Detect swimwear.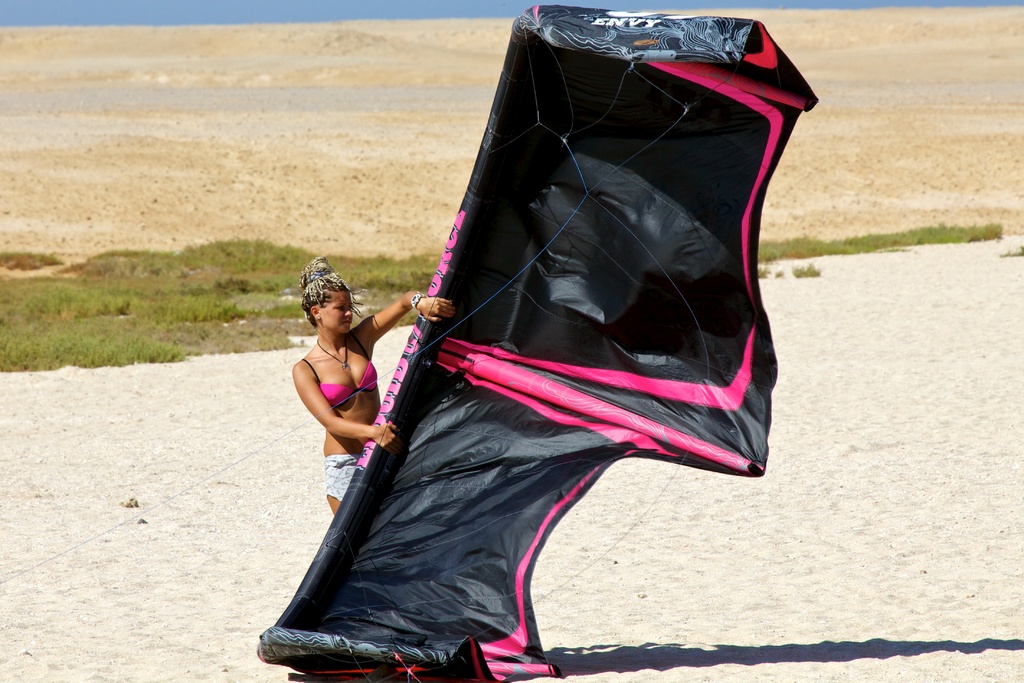
Detected at left=323, top=447, right=356, bottom=508.
